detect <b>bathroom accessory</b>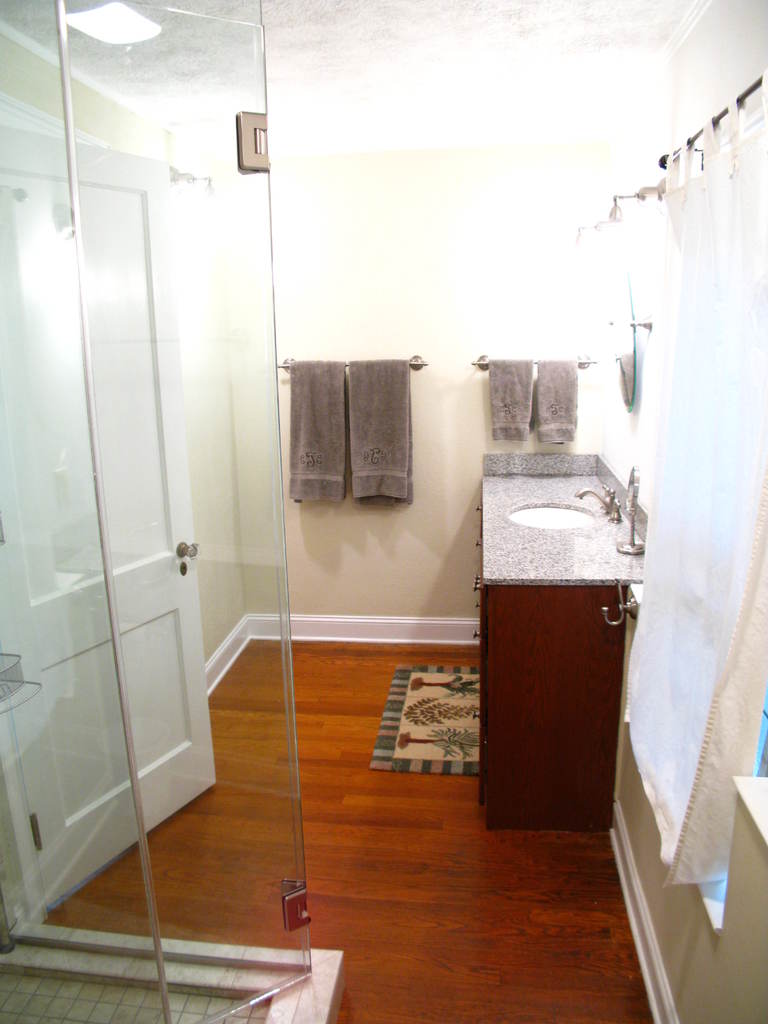
bbox=(276, 353, 427, 372)
